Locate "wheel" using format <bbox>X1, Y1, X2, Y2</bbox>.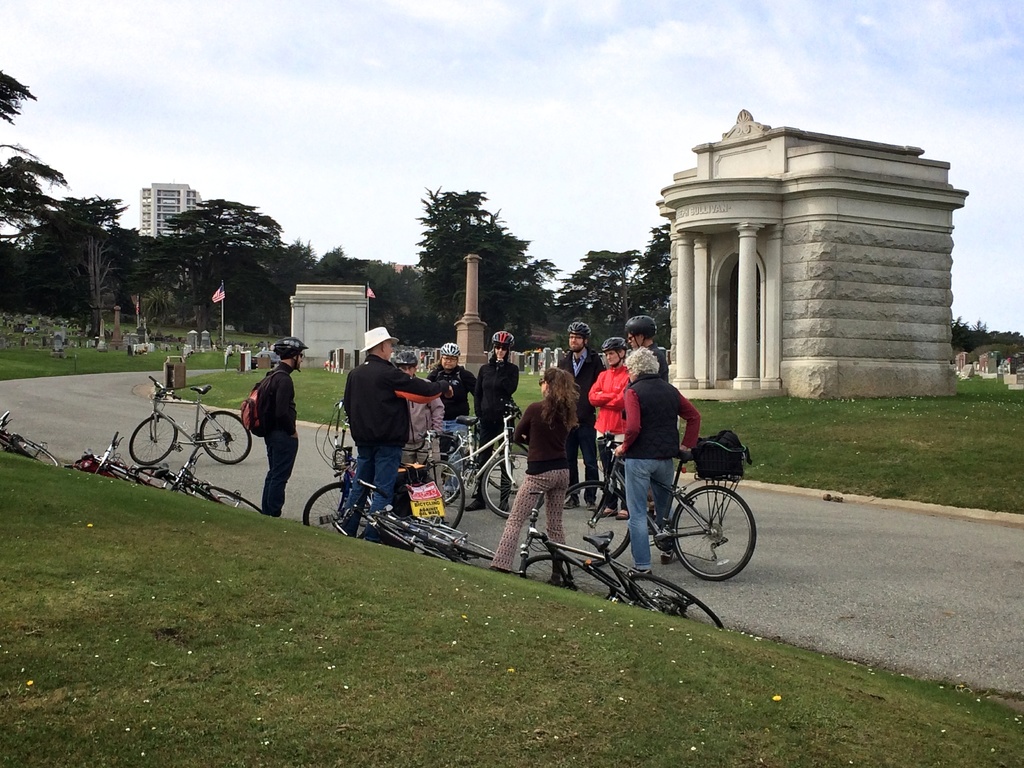
<bbox>482, 454, 543, 519</bbox>.
